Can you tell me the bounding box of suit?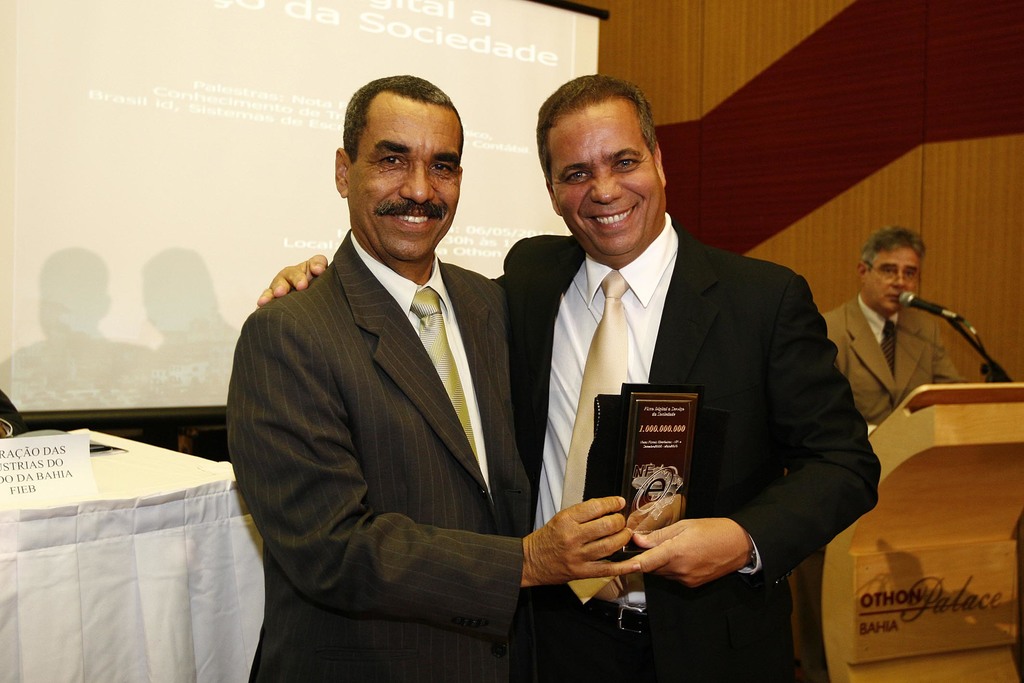
225:227:535:682.
